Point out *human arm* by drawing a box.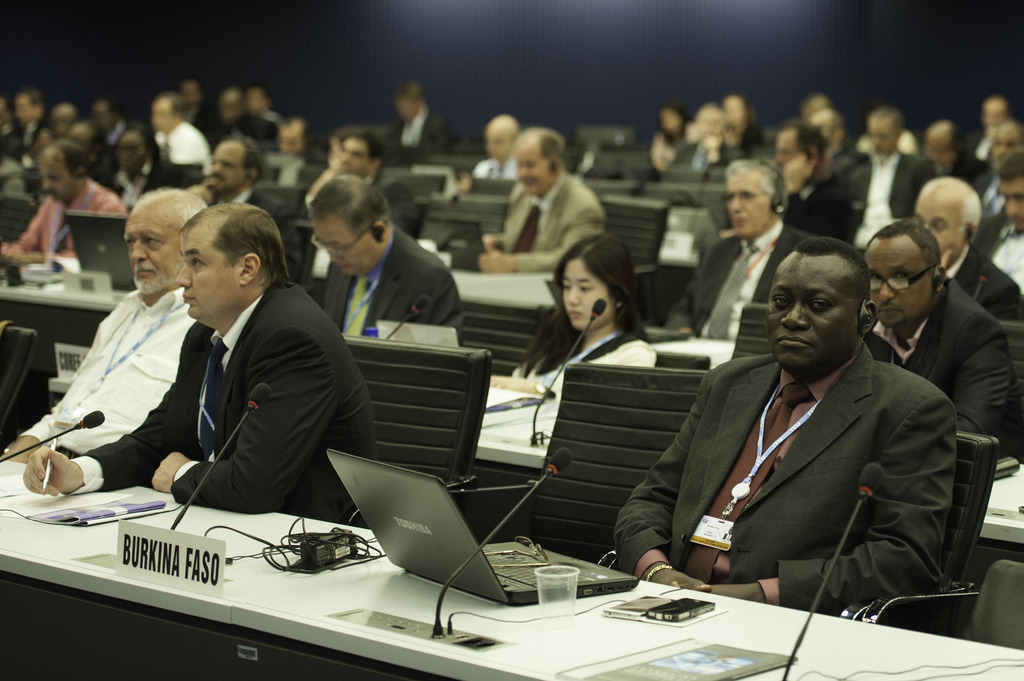
x1=474, y1=203, x2=616, y2=282.
